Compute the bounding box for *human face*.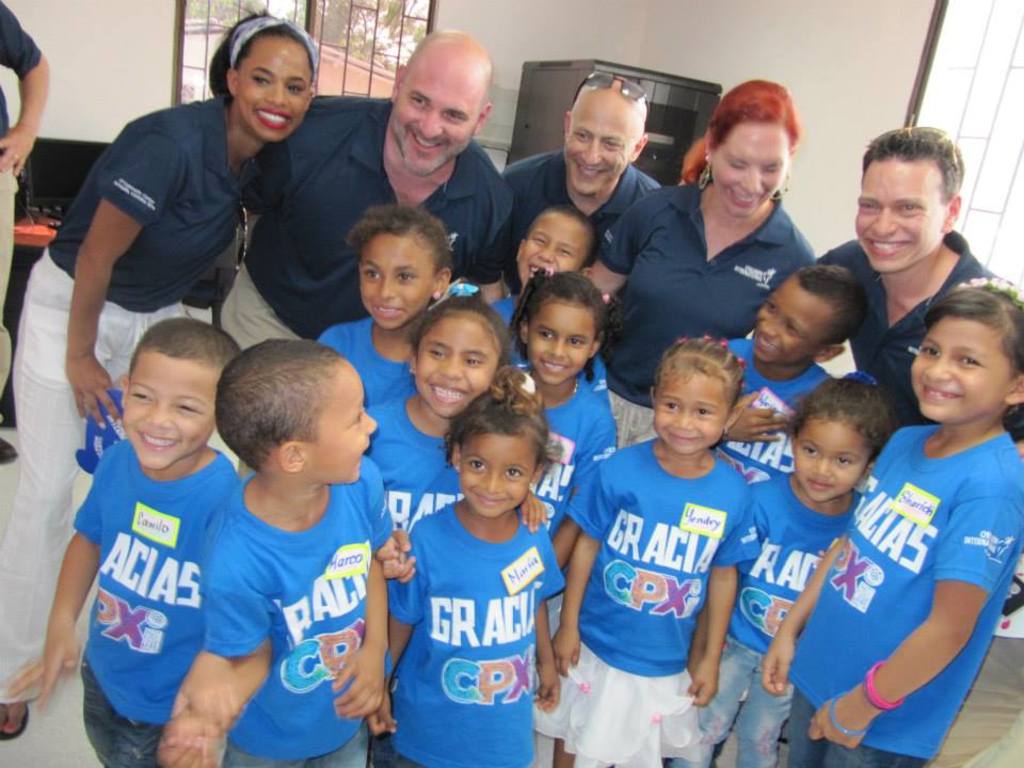
<bbox>417, 317, 493, 418</bbox>.
